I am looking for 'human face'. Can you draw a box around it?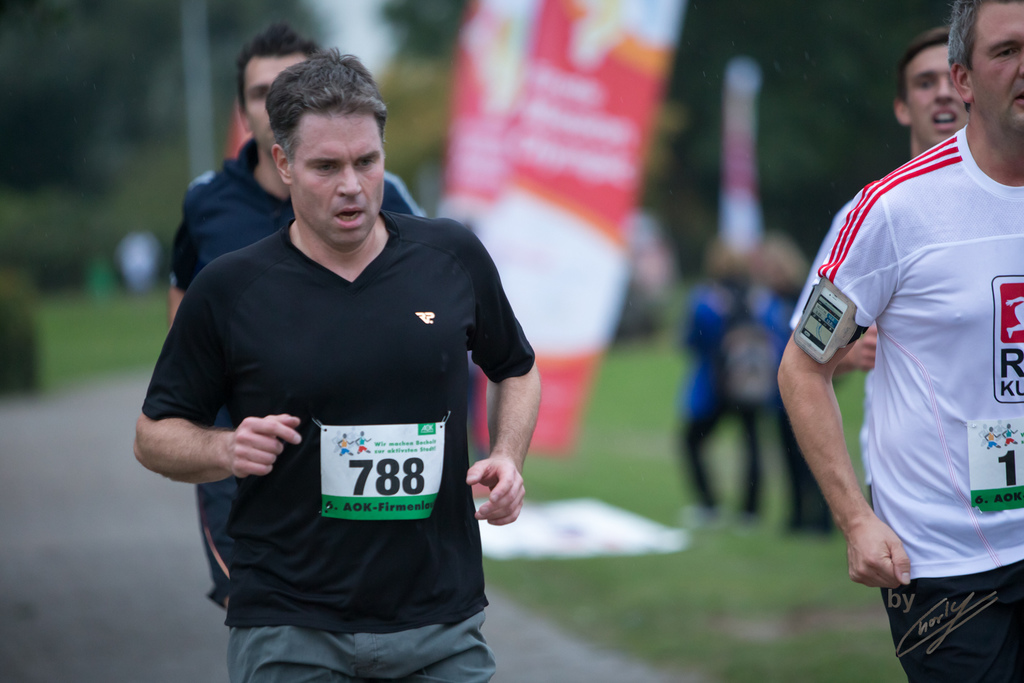
Sure, the bounding box is region(900, 66, 979, 149).
